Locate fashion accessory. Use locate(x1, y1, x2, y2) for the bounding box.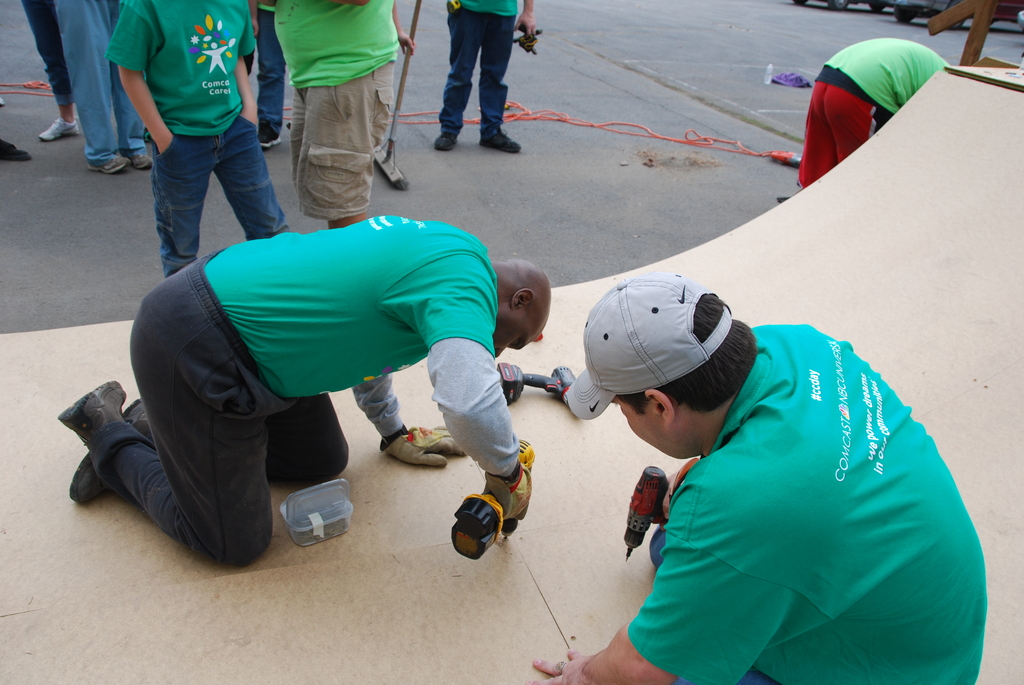
locate(507, 461, 520, 484).
